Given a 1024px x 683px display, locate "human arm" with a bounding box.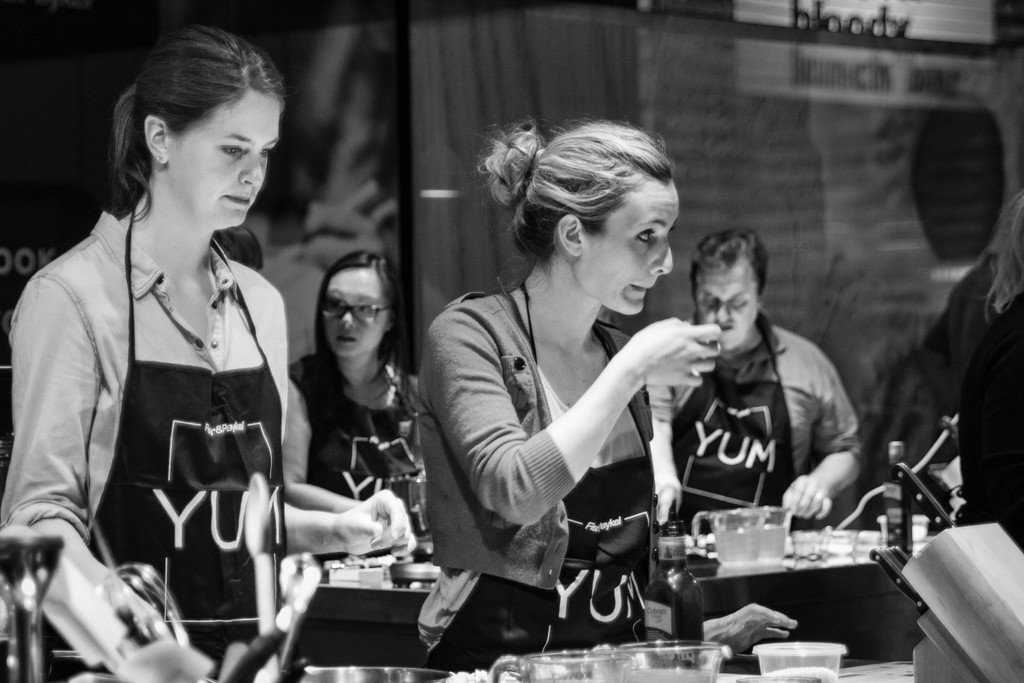
Located: 283:363:369:518.
